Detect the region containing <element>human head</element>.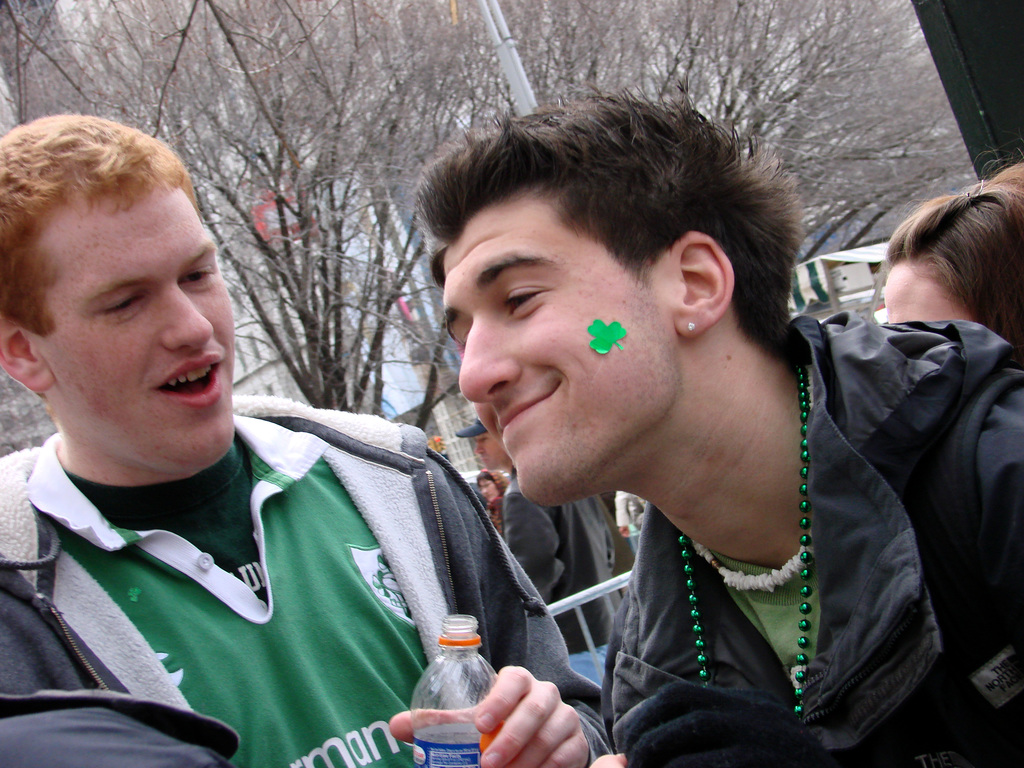
pyautogui.locateOnScreen(0, 108, 242, 472).
